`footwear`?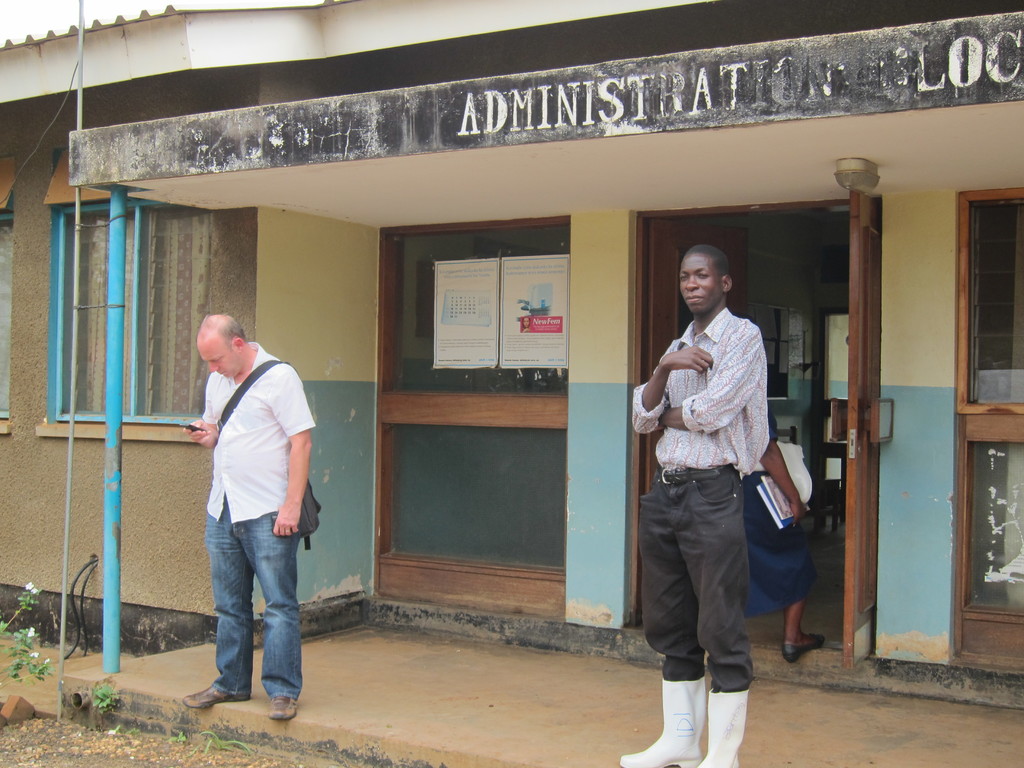
(left=184, top=685, right=249, bottom=708)
